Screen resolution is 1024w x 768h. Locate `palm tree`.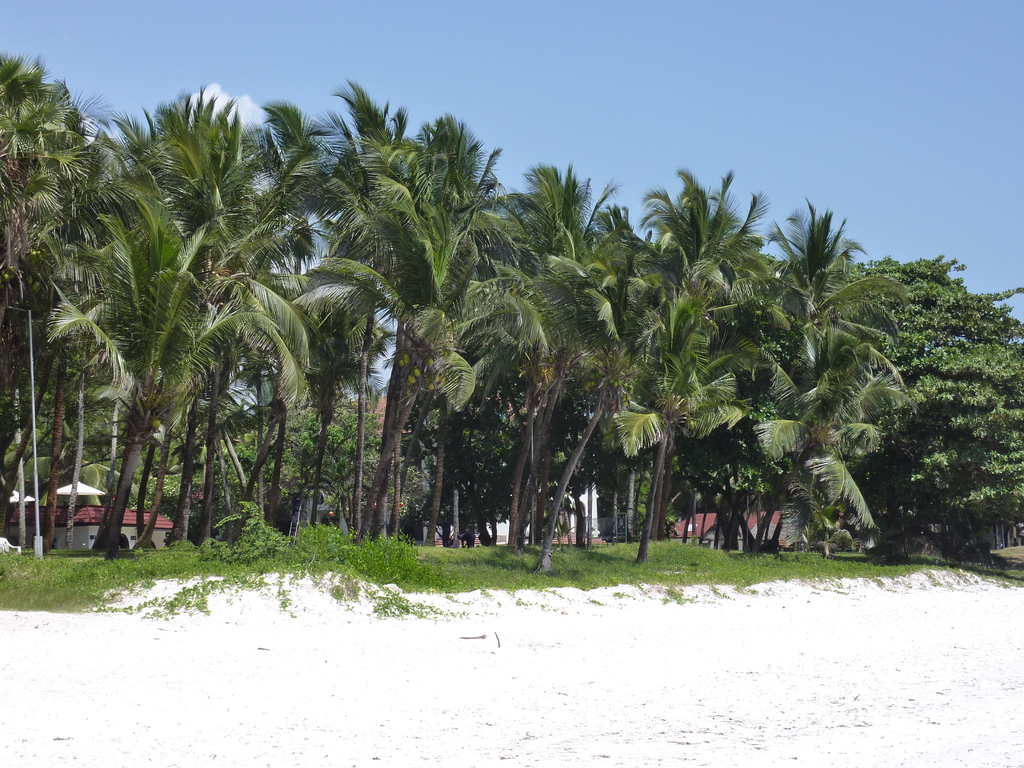
735, 250, 840, 534.
